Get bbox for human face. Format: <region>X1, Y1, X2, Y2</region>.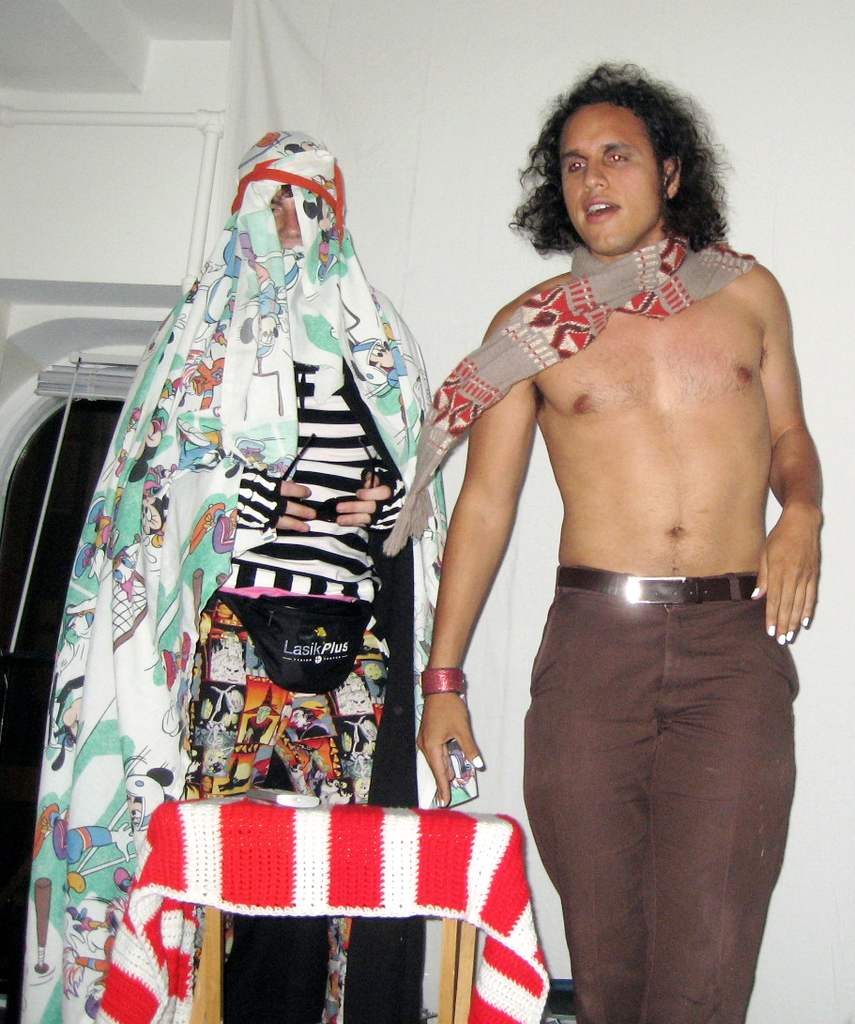
<region>560, 101, 659, 248</region>.
